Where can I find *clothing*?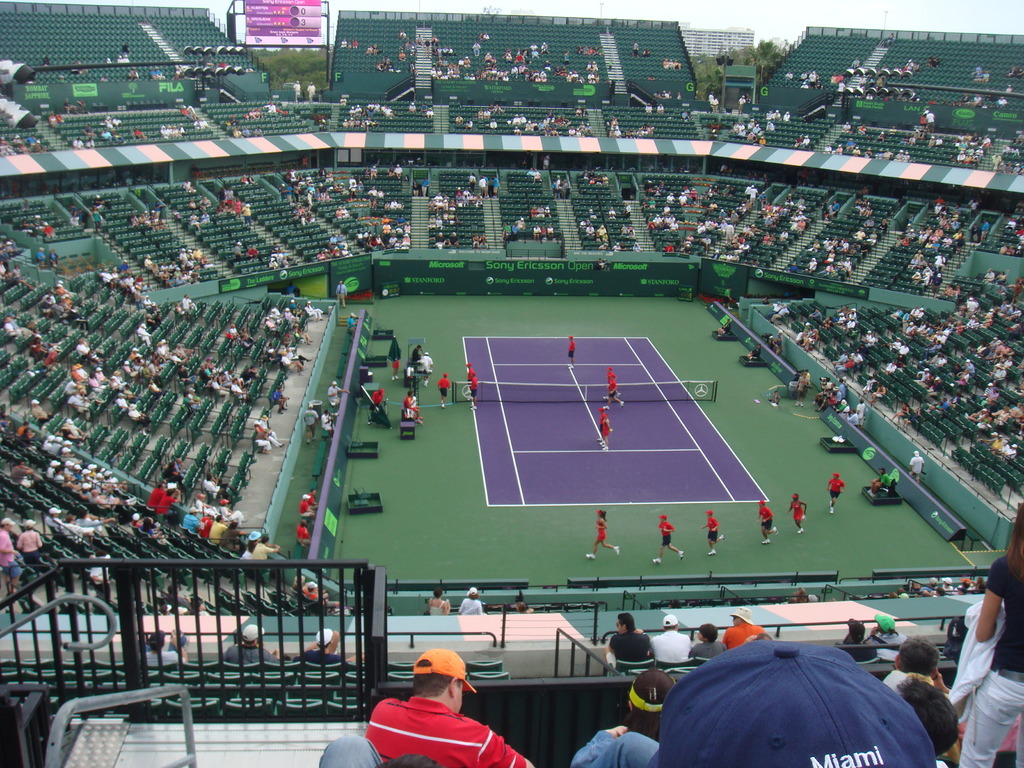
You can find it at bbox=[306, 492, 319, 509].
